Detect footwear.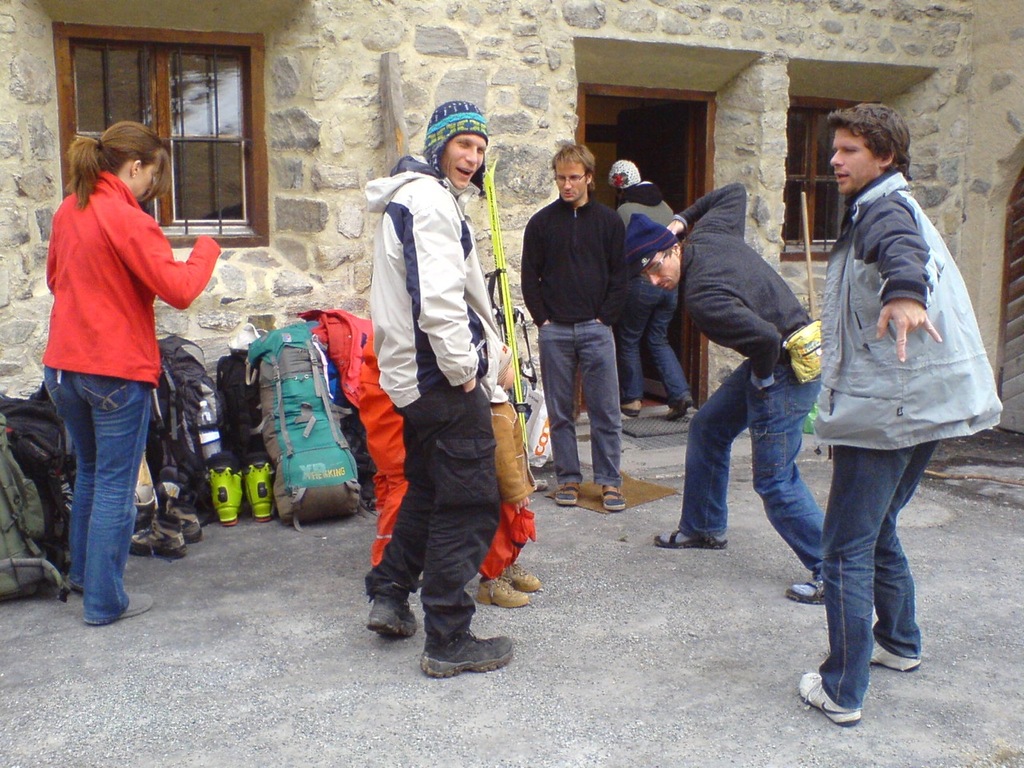
Detected at x1=665 y1=392 x2=694 y2=418.
